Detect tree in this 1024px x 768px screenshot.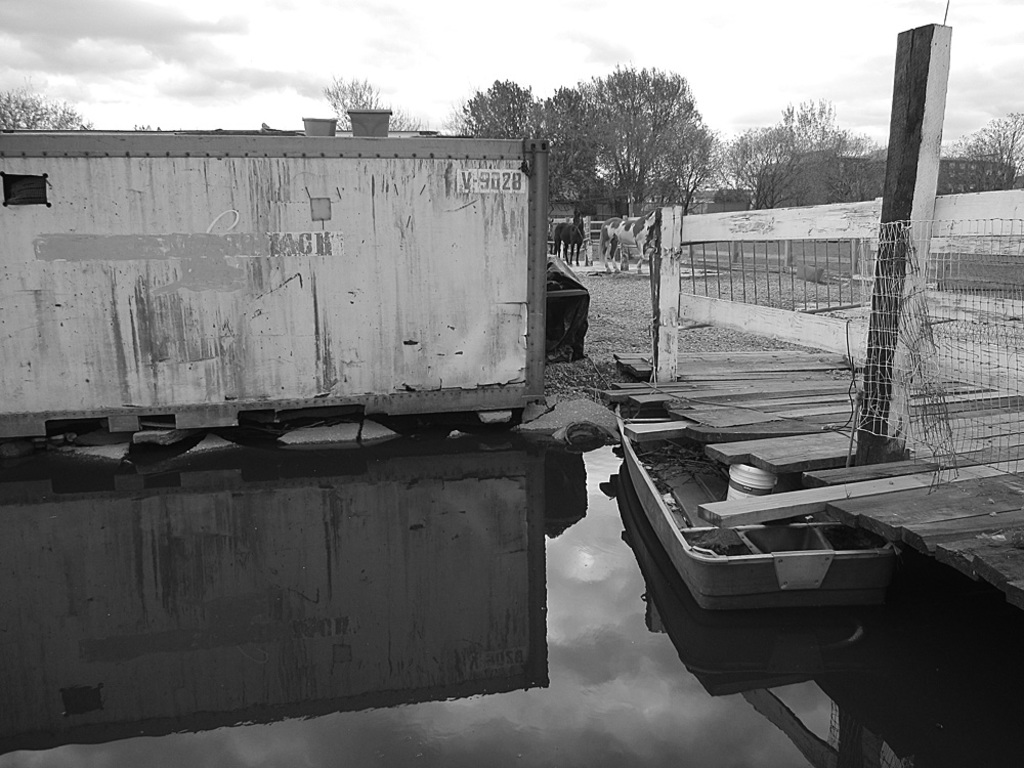
Detection: {"left": 725, "top": 98, "right": 907, "bottom": 214}.
